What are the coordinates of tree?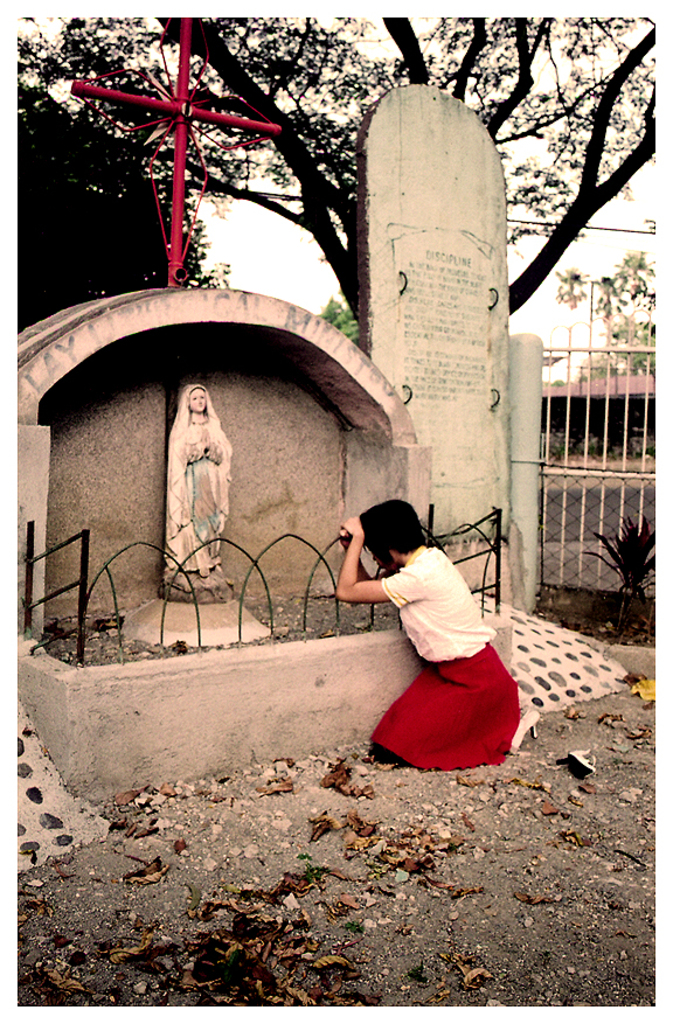
16:16:657:327.
